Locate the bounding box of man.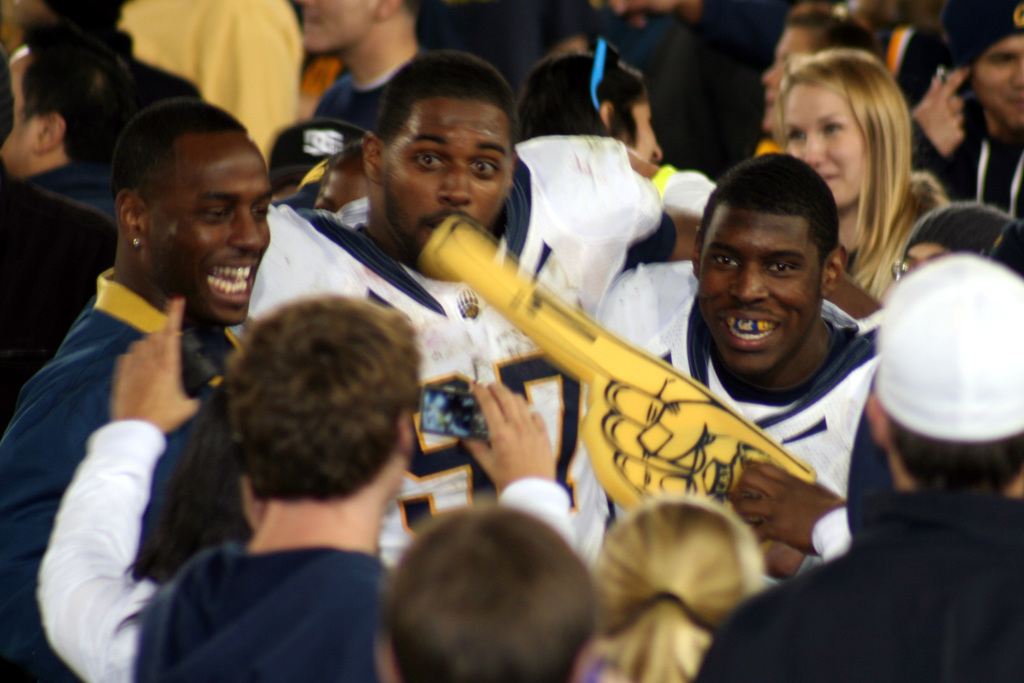
Bounding box: [x1=513, y1=0, x2=756, y2=150].
